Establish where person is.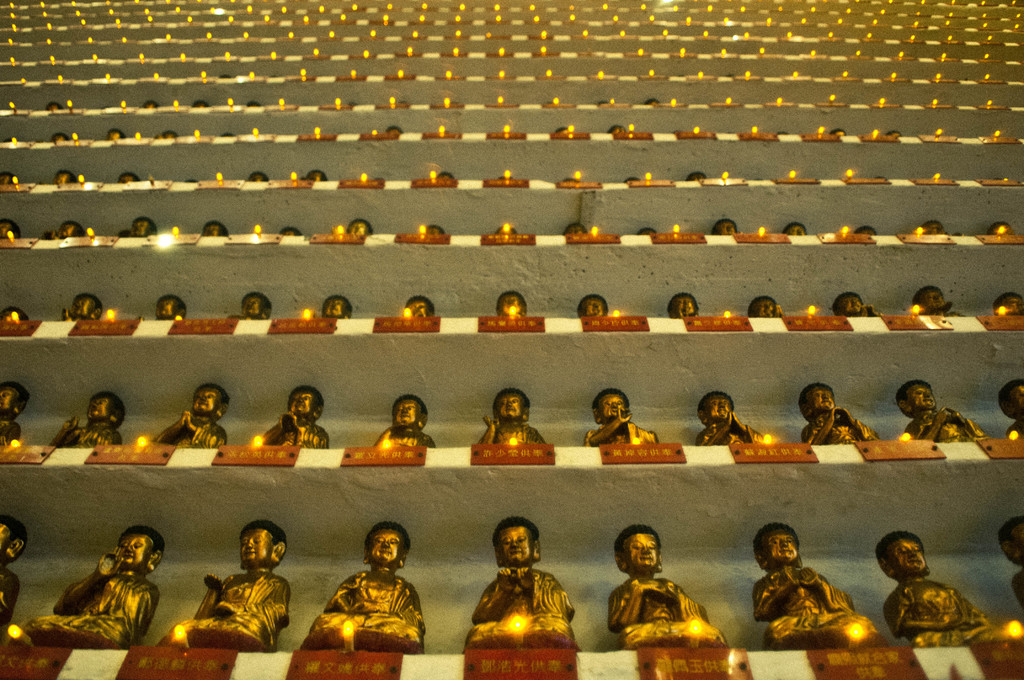
Established at crop(461, 518, 580, 654).
